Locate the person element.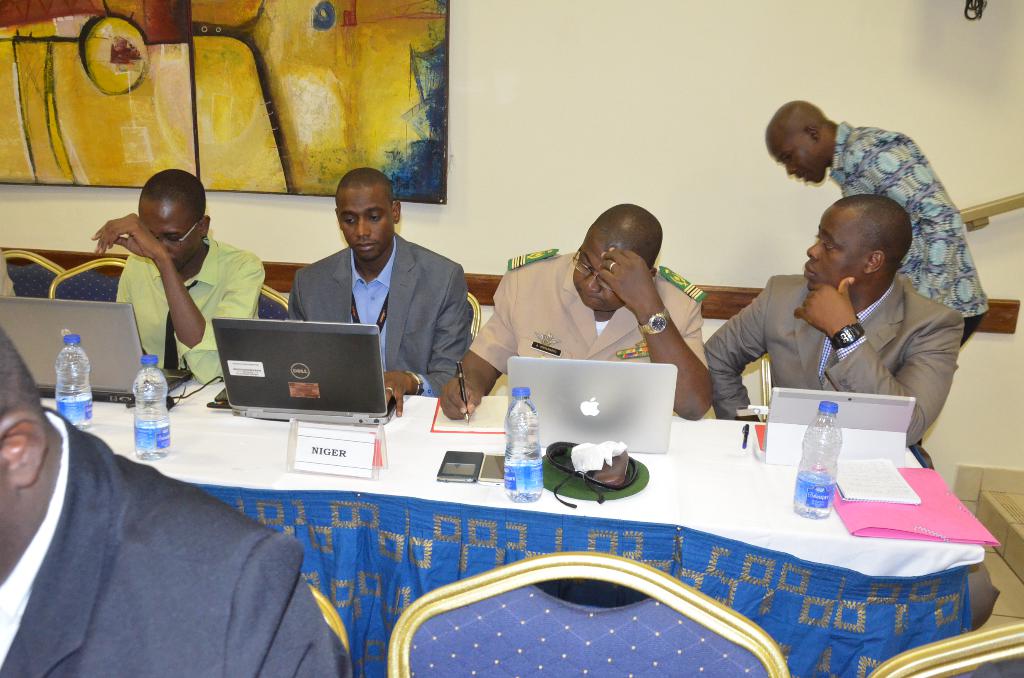
Element bbox: [x1=765, y1=97, x2=991, y2=351].
